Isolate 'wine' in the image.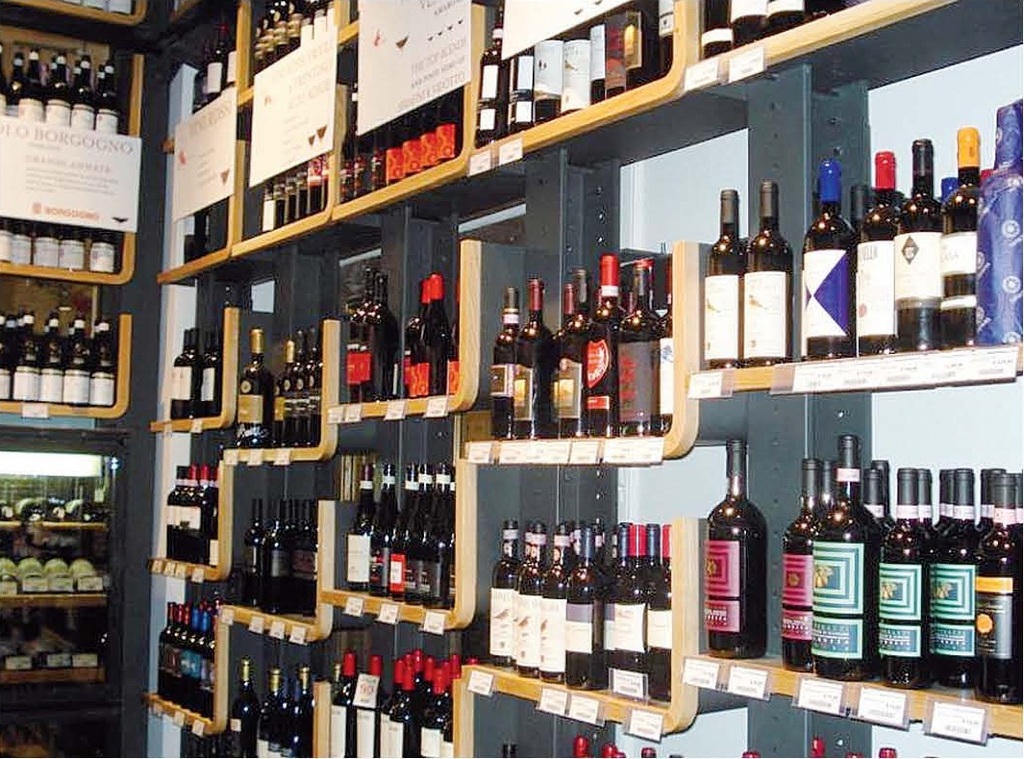
Isolated region: l=807, t=0, r=858, b=24.
